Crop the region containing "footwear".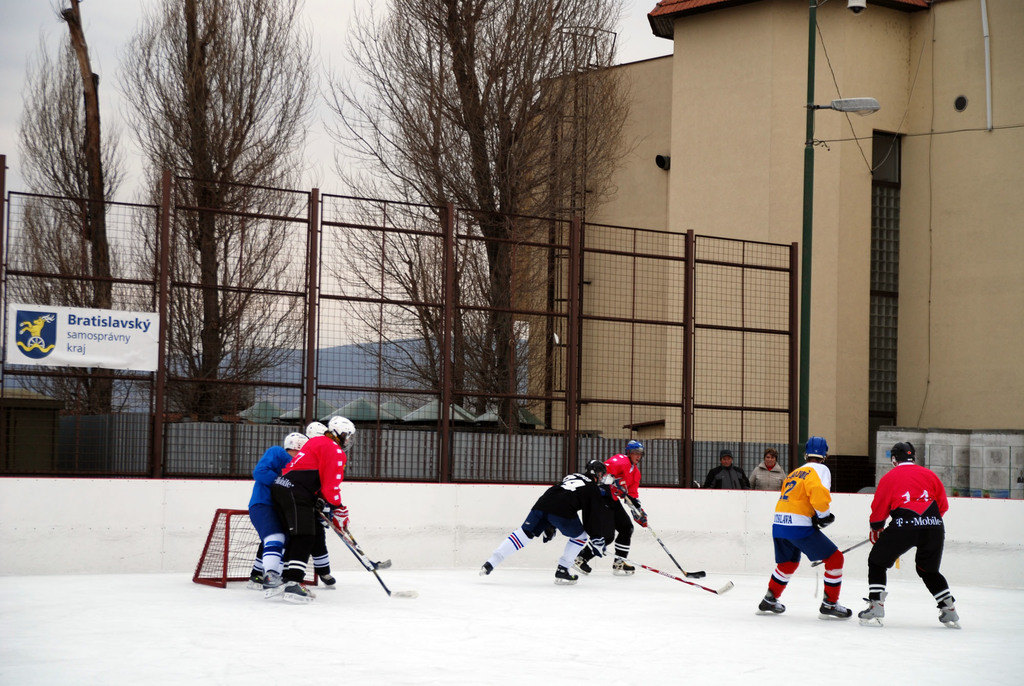
Crop region: select_region(575, 555, 594, 572).
